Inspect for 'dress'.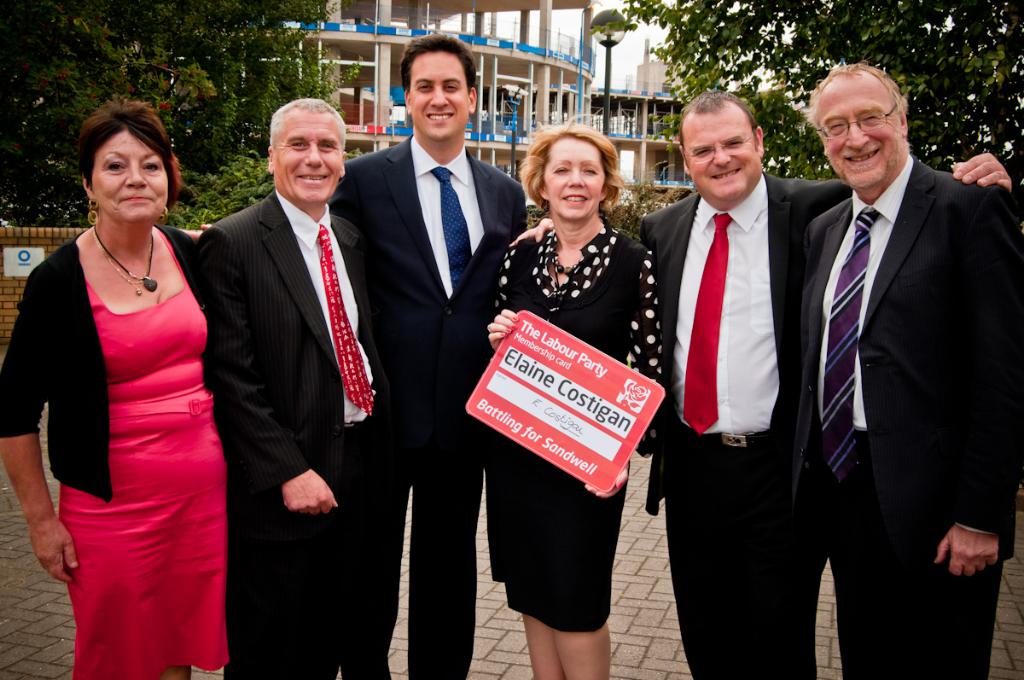
Inspection: bbox=(58, 229, 229, 679).
